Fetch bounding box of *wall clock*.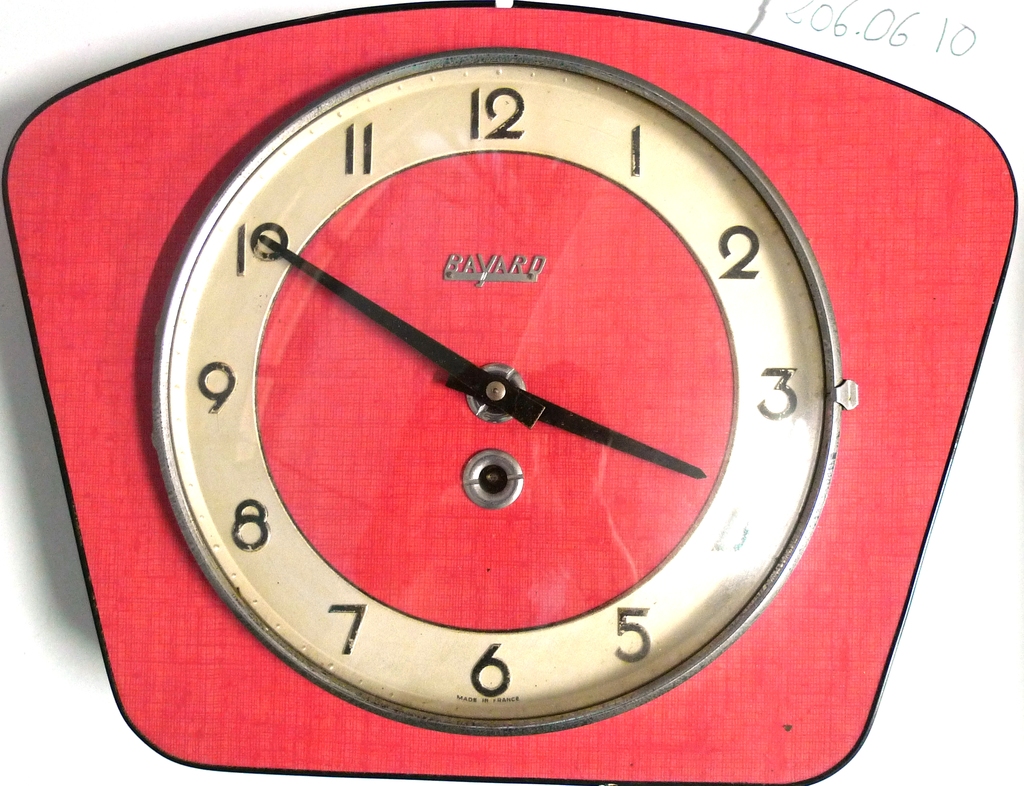
Bbox: <region>1, 0, 1020, 785</region>.
